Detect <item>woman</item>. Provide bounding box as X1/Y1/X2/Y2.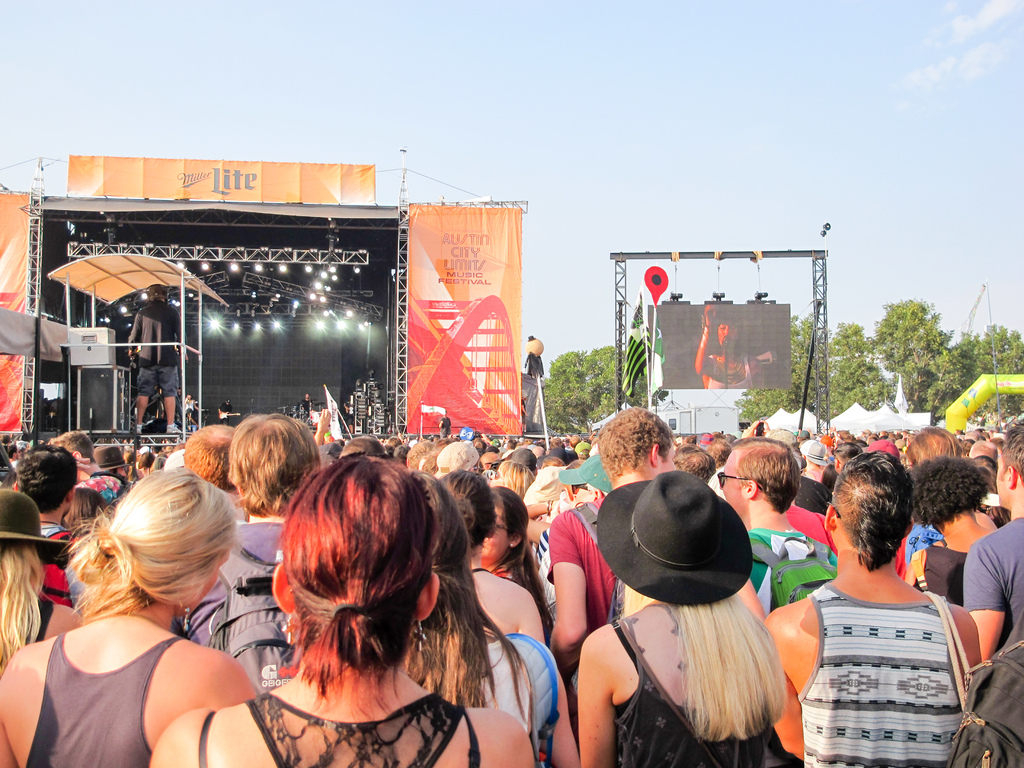
569/466/811/767.
